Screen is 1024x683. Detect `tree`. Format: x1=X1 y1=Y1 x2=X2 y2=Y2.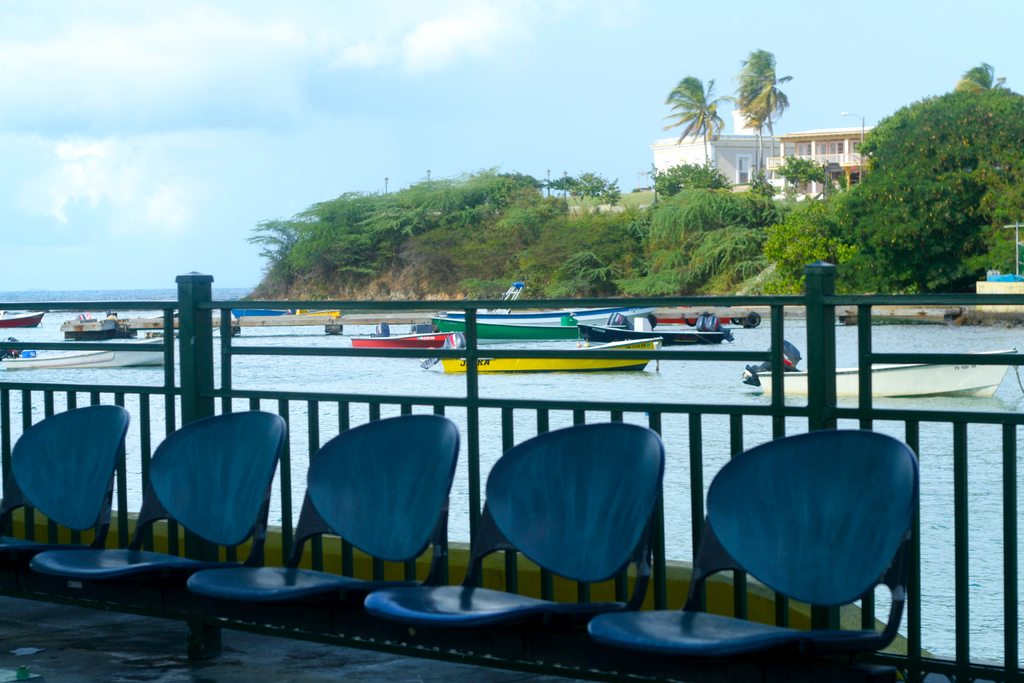
x1=723 y1=52 x2=788 y2=173.
